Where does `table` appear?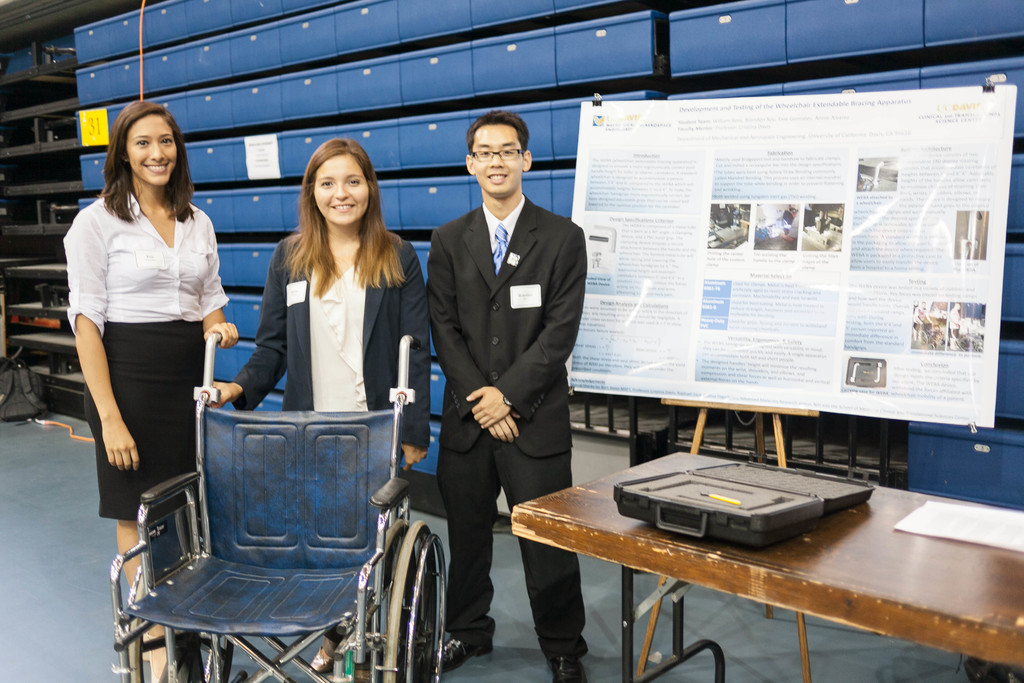
Appears at BBox(512, 447, 1023, 682).
